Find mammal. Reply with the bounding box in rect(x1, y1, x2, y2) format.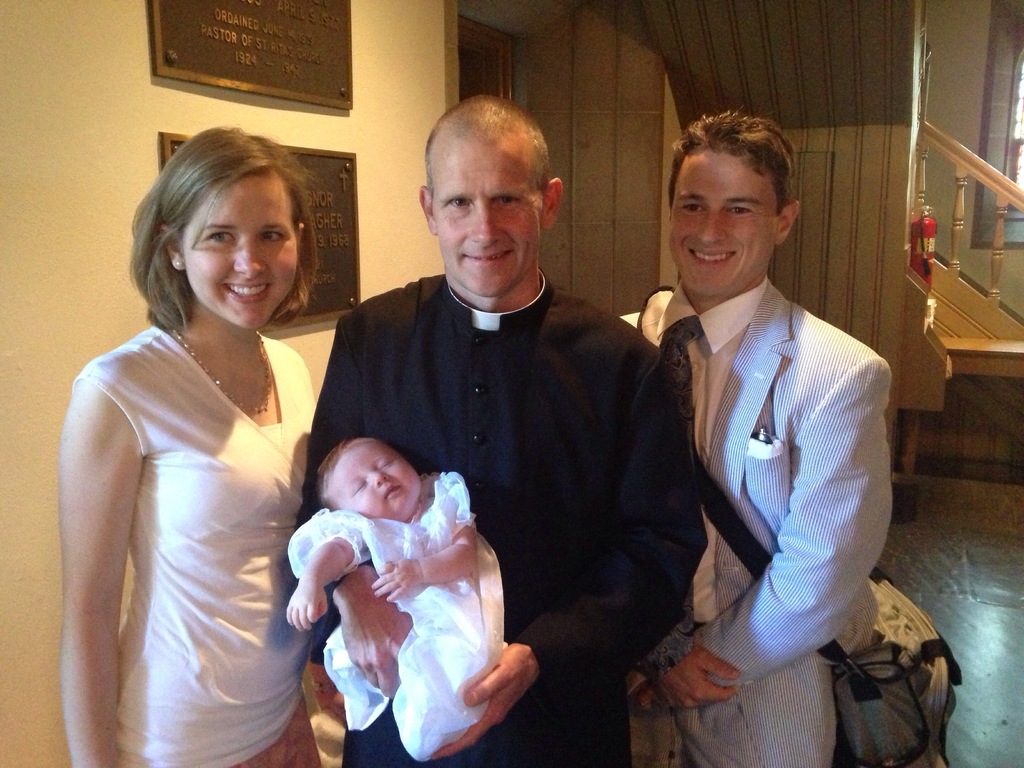
rect(292, 91, 710, 767).
